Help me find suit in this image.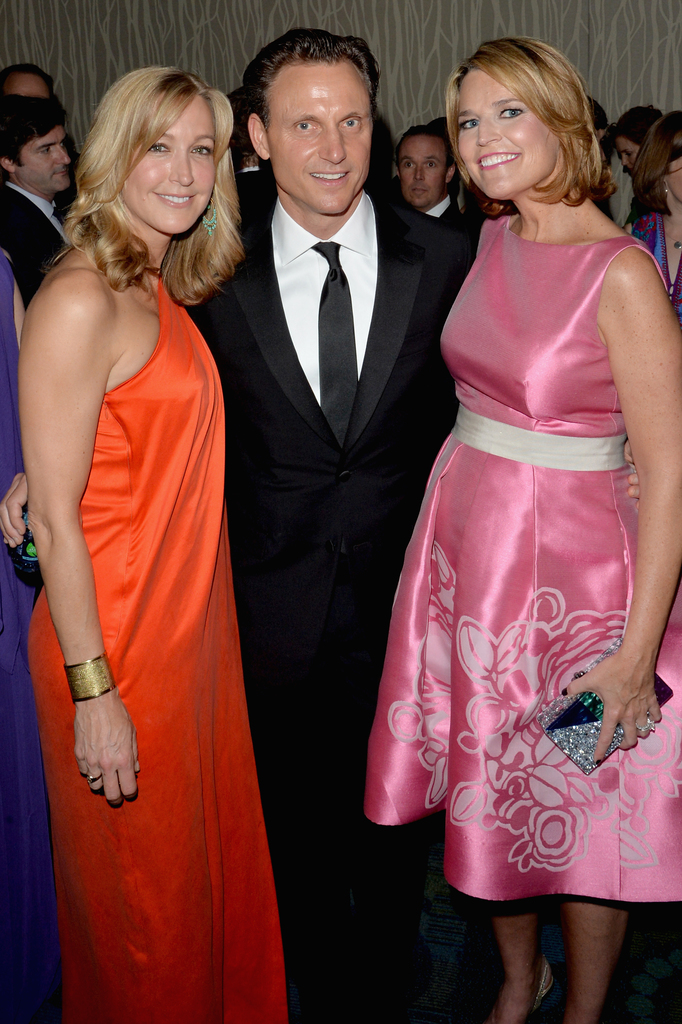
Found it: <bbox>212, 46, 456, 949</bbox>.
